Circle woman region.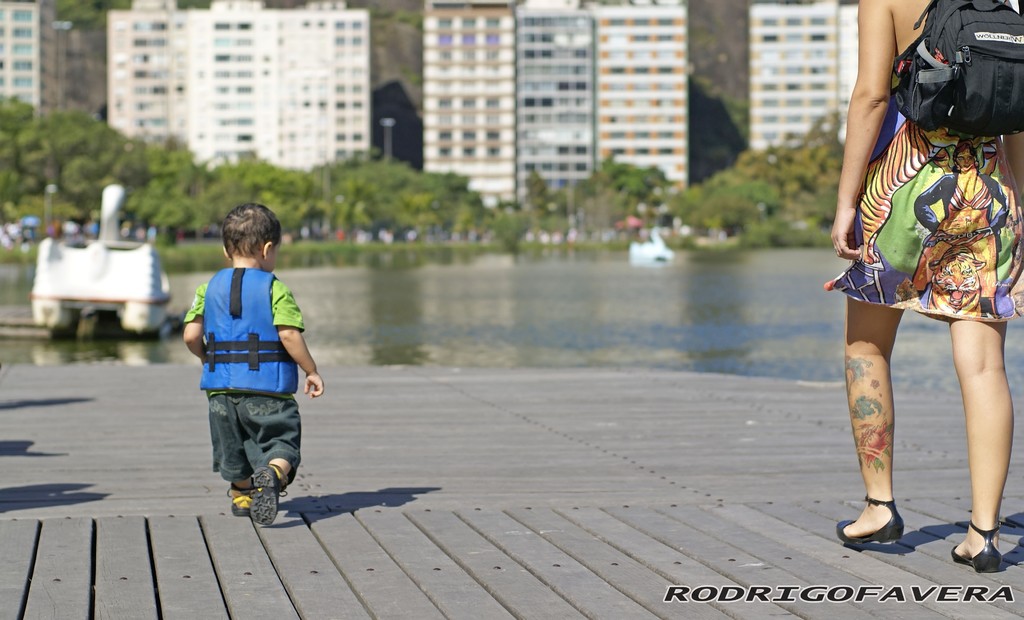
Region: box(911, 136, 1014, 319).
